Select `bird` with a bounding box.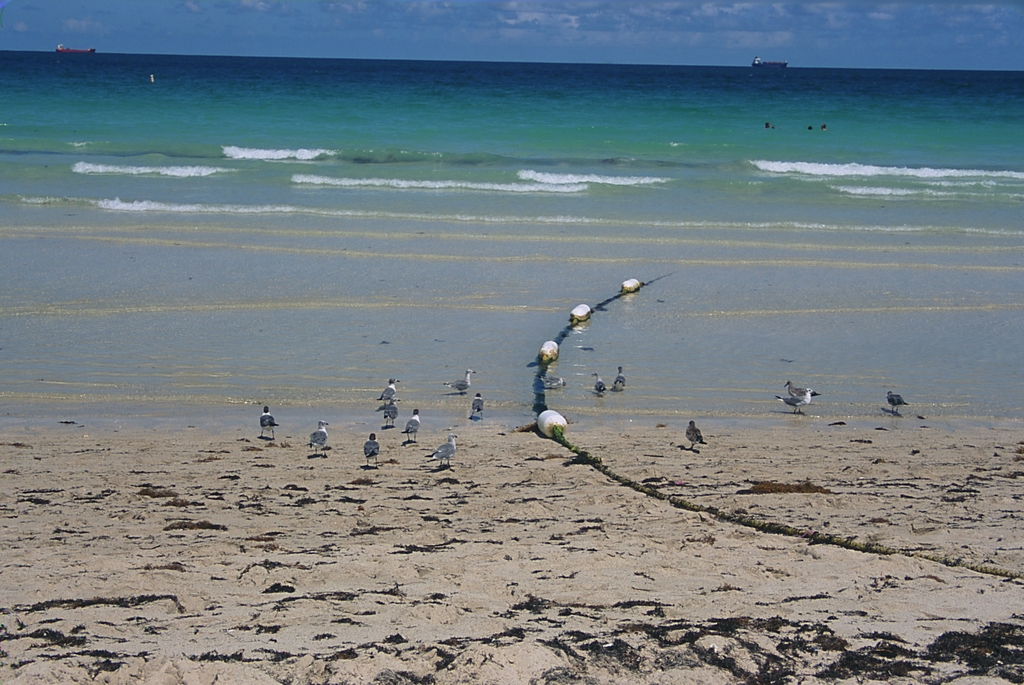
[362, 431, 379, 468].
